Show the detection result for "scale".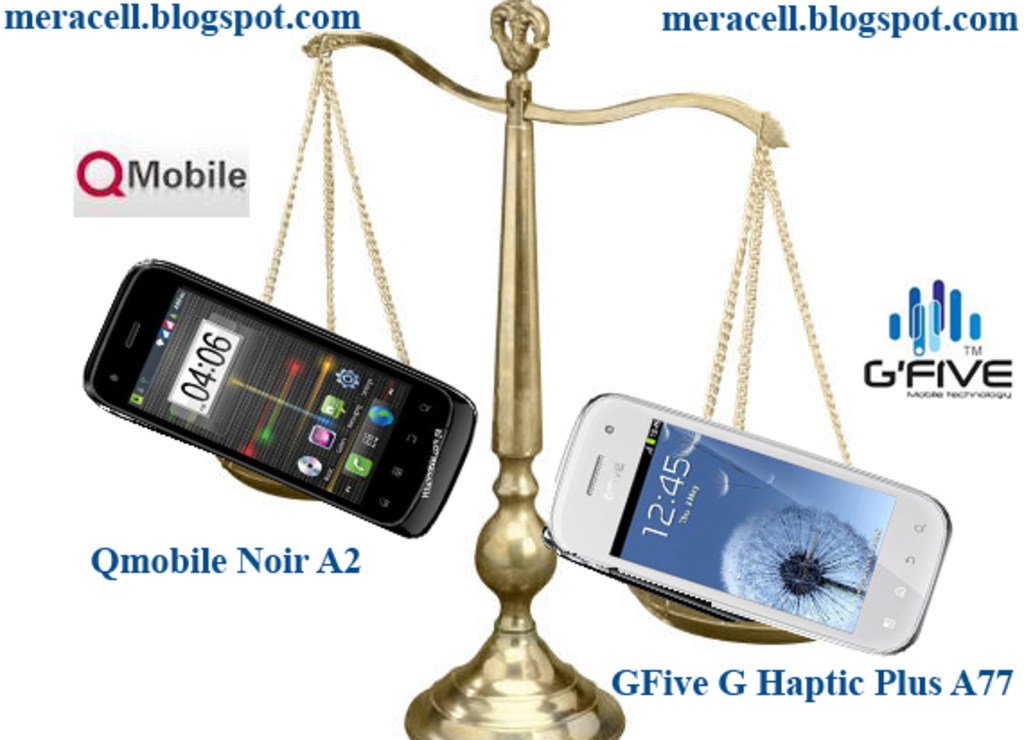
<region>217, 0, 852, 738</region>.
